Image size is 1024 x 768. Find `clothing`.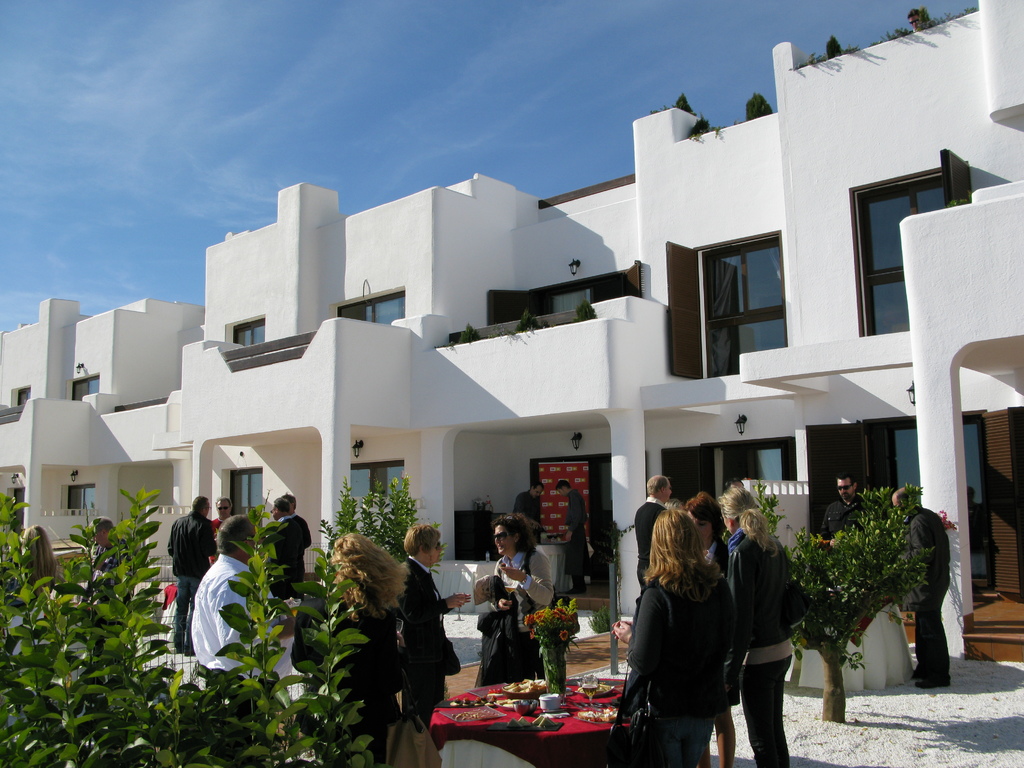
289, 581, 348, 733.
